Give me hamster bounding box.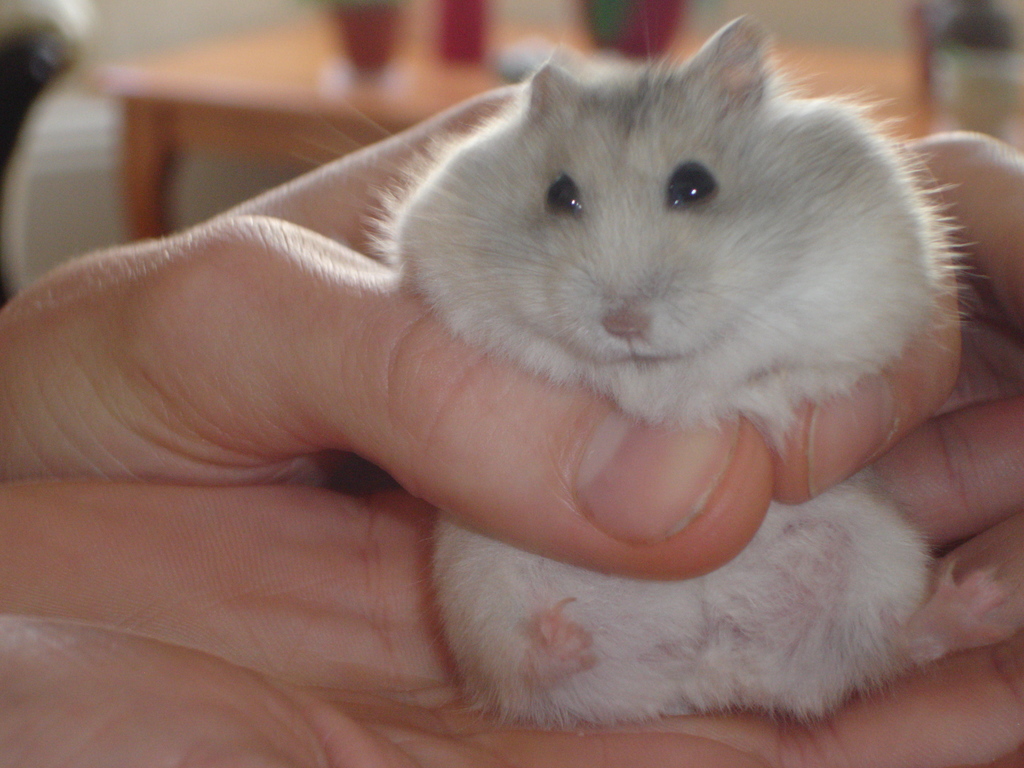
bbox(289, 3, 993, 728).
